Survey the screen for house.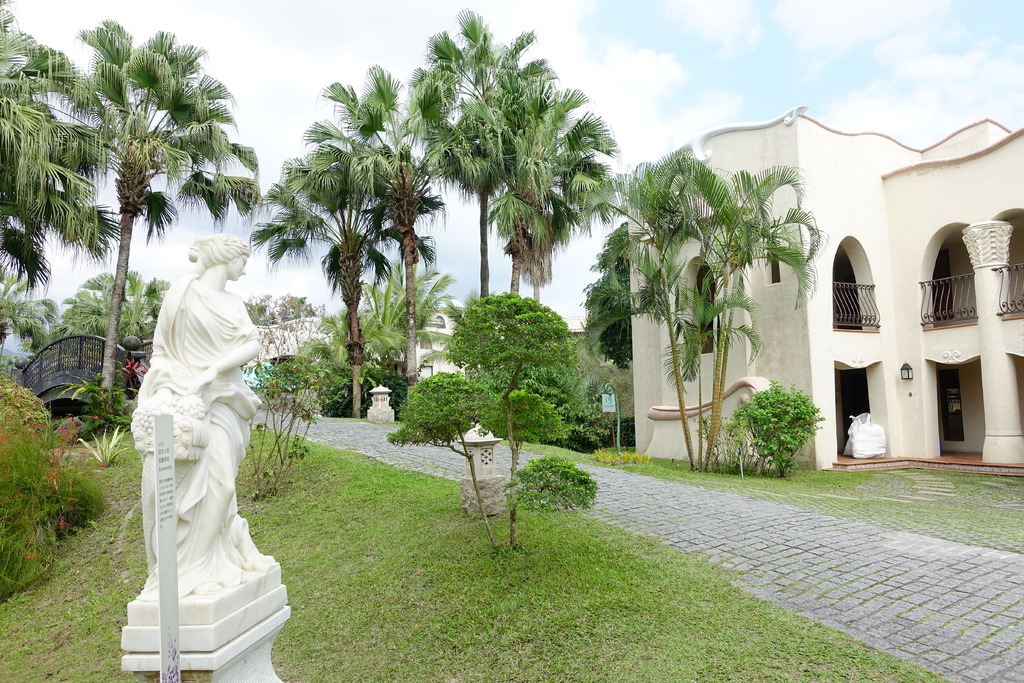
Survey found: bbox(630, 100, 1023, 482).
